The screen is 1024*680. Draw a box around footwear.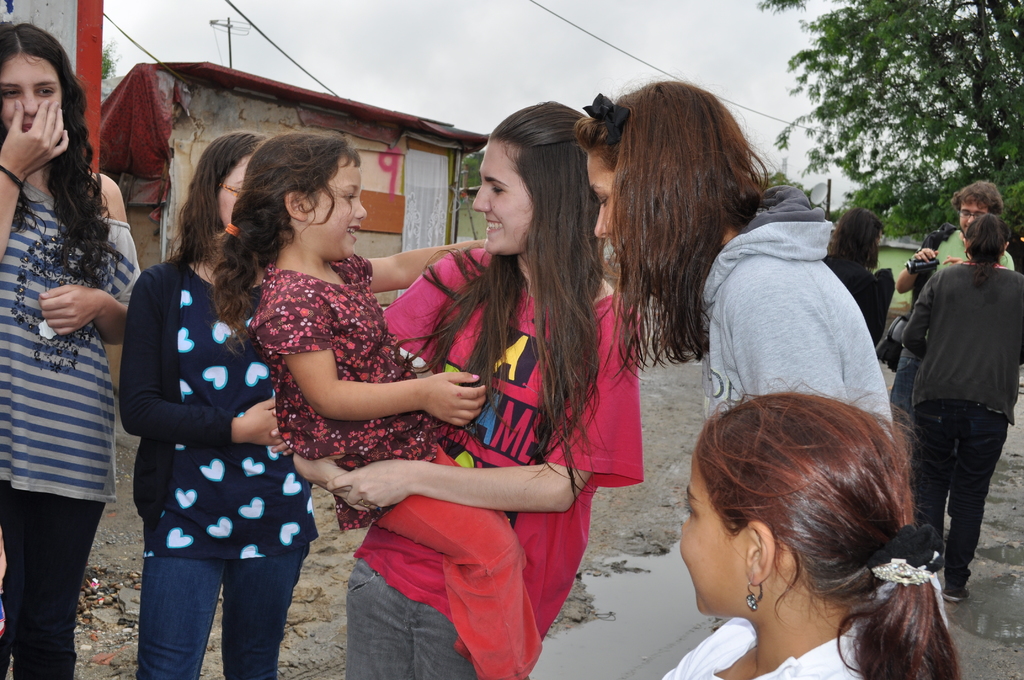
943 579 969 602.
